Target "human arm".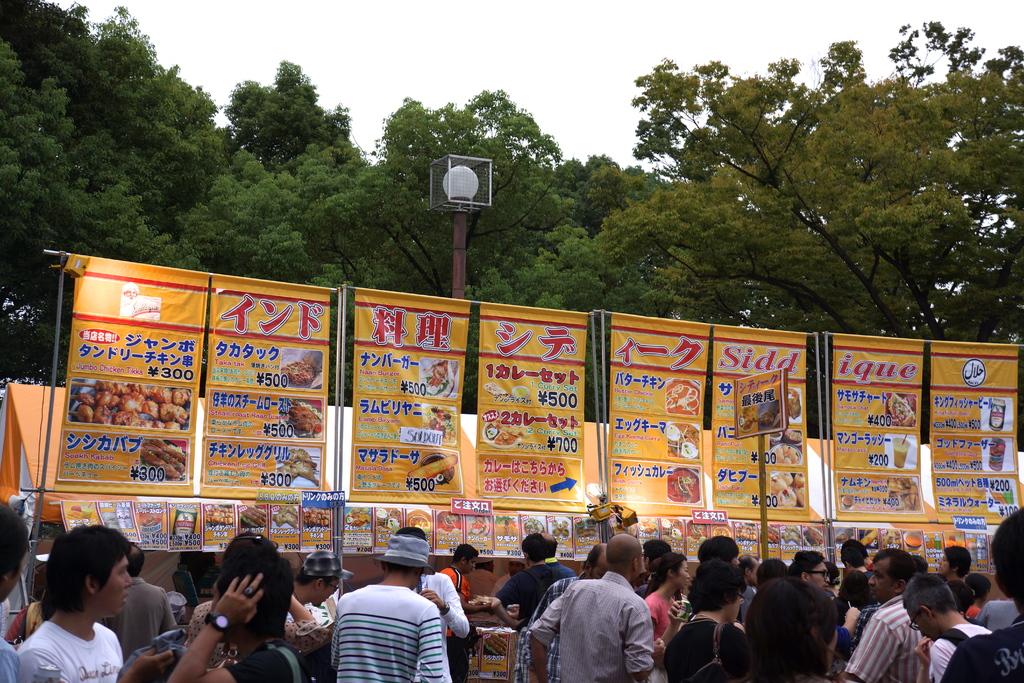
Target region: [left=420, top=604, right=446, bottom=682].
